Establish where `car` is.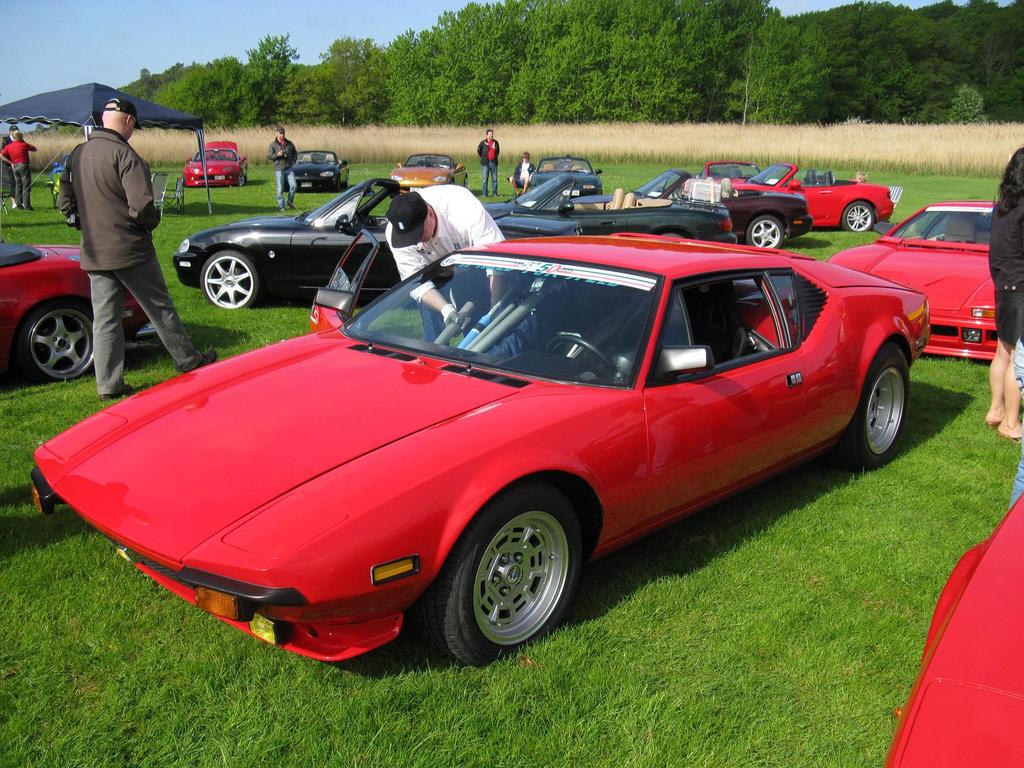
Established at 520,154,601,207.
